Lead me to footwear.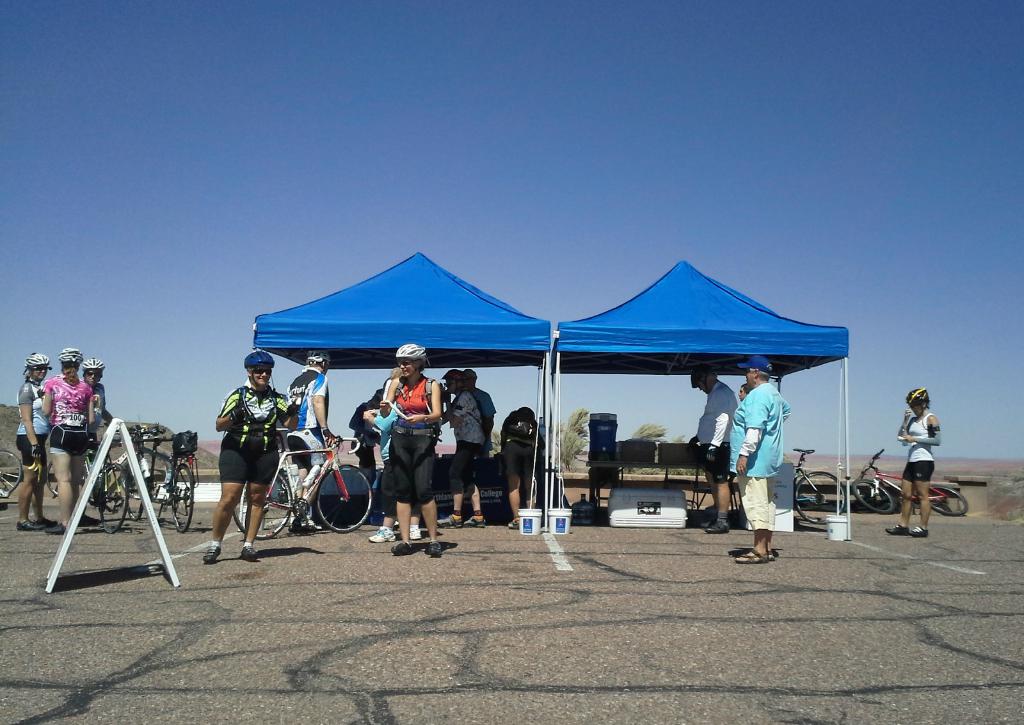
Lead to 425,540,444,559.
